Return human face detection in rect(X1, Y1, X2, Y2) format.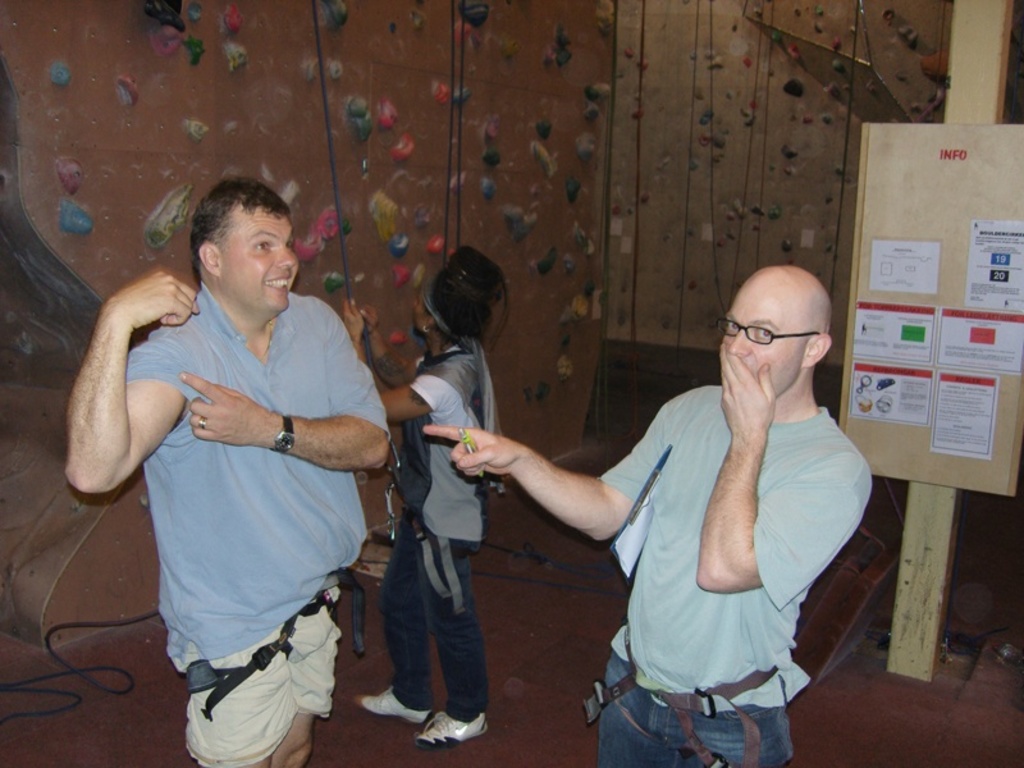
rect(411, 288, 430, 326).
